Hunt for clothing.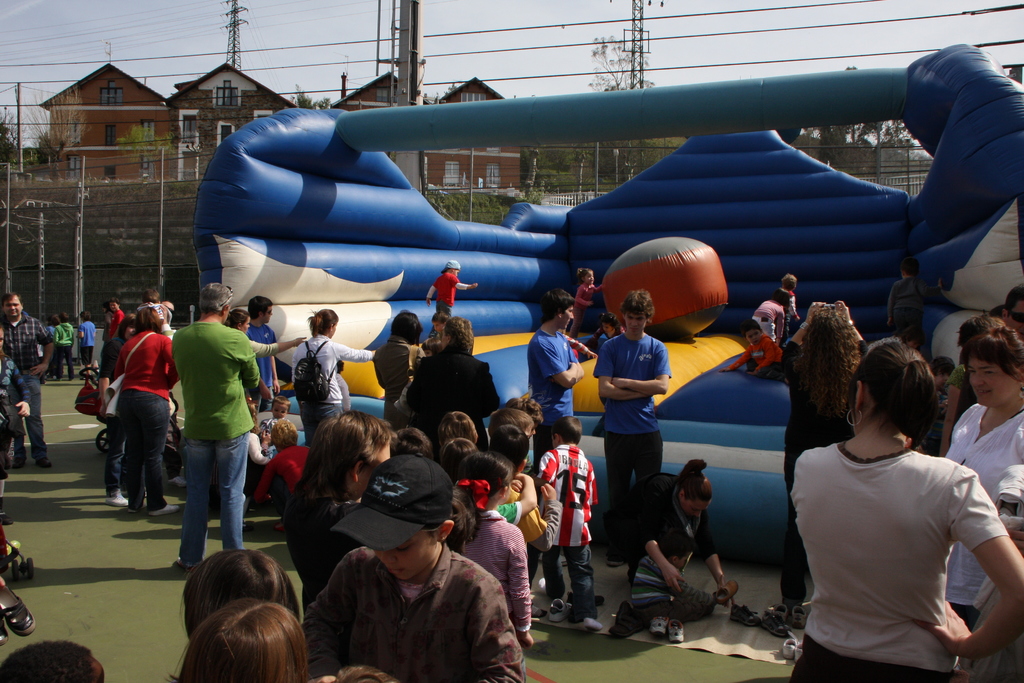
Hunted down at Rect(100, 322, 189, 515).
